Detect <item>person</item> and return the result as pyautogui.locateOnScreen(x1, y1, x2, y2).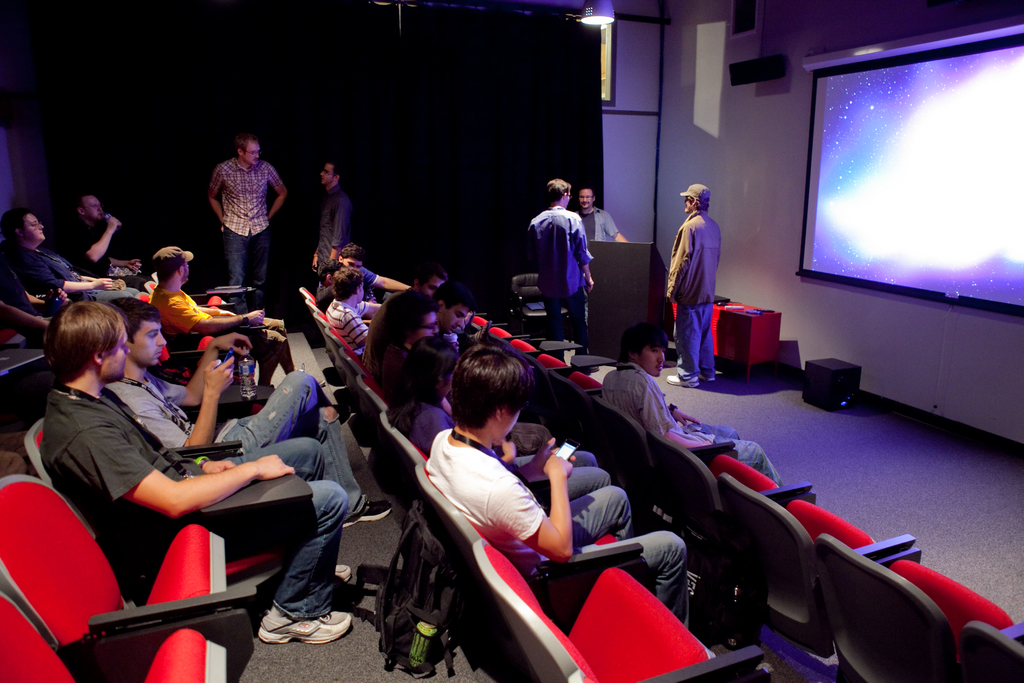
pyautogui.locateOnScreen(390, 333, 547, 450).
